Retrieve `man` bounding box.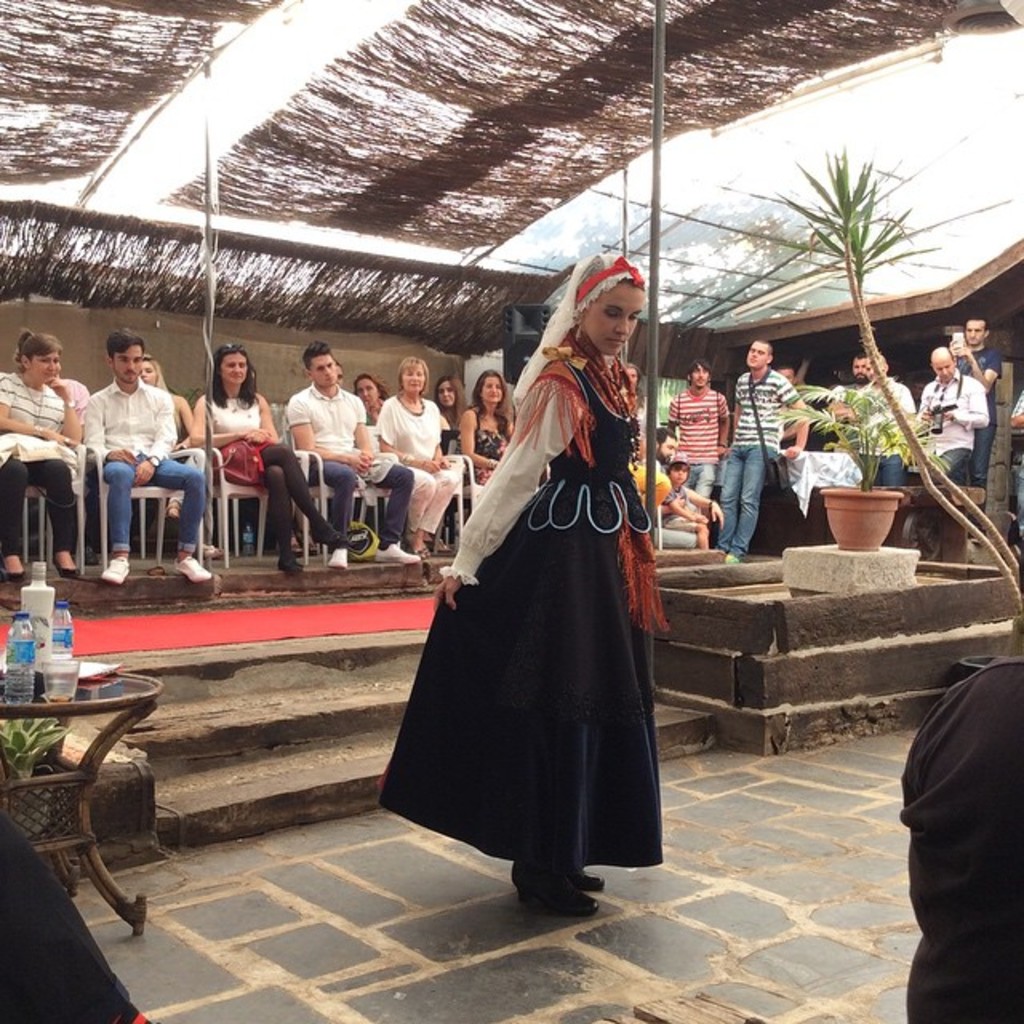
Bounding box: BBox(850, 354, 909, 486).
